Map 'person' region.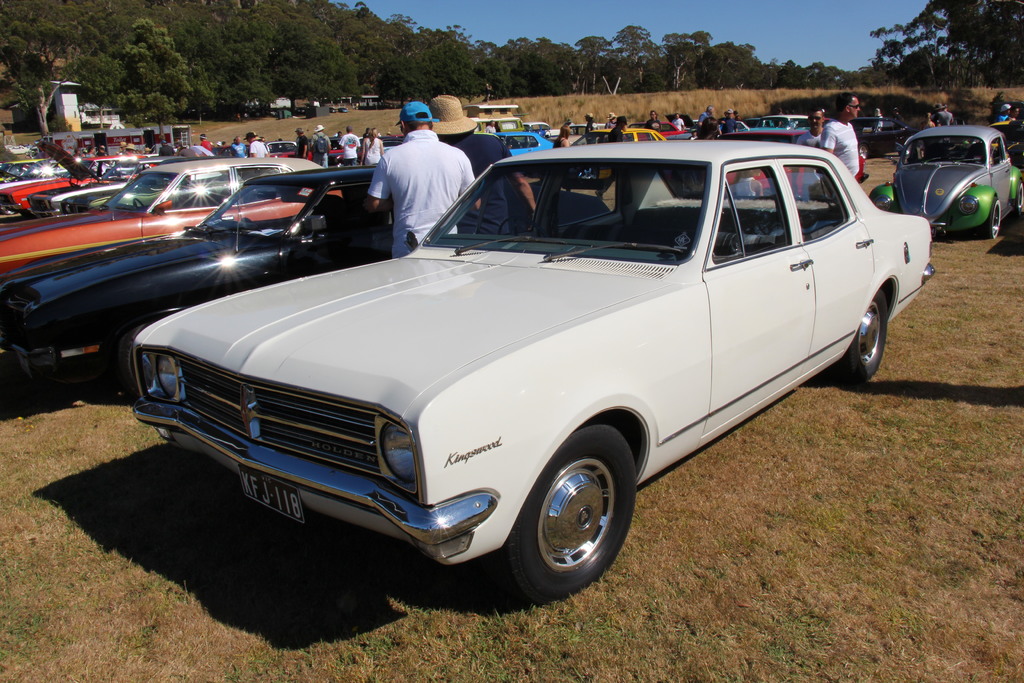
Mapped to x1=982 y1=83 x2=1023 y2=128.
